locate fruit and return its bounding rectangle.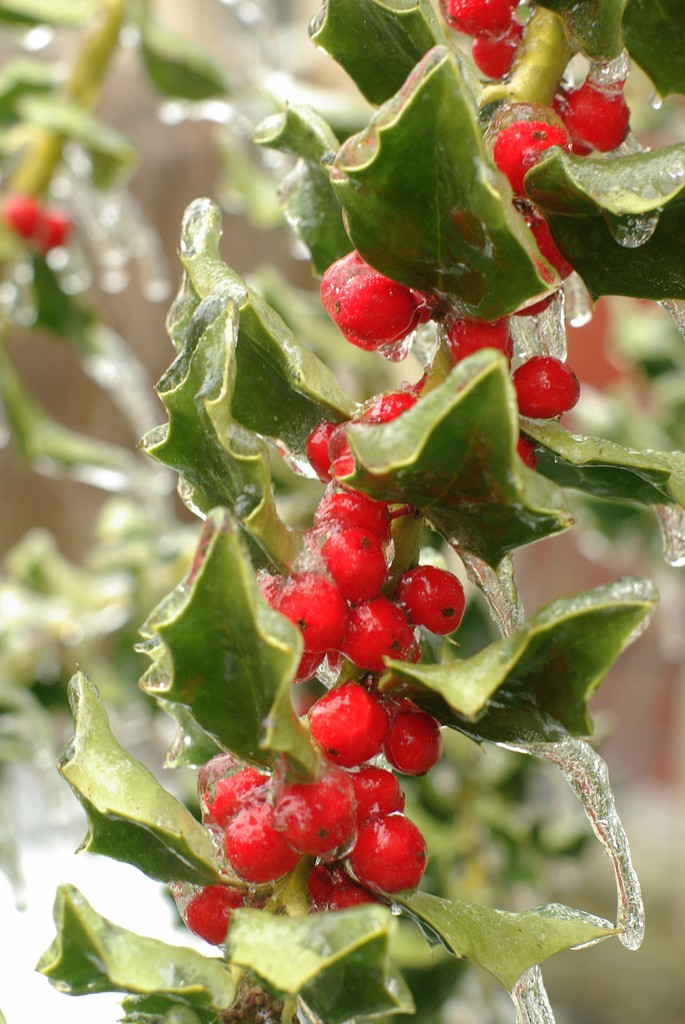
box=[3, 195, 43, 243].
